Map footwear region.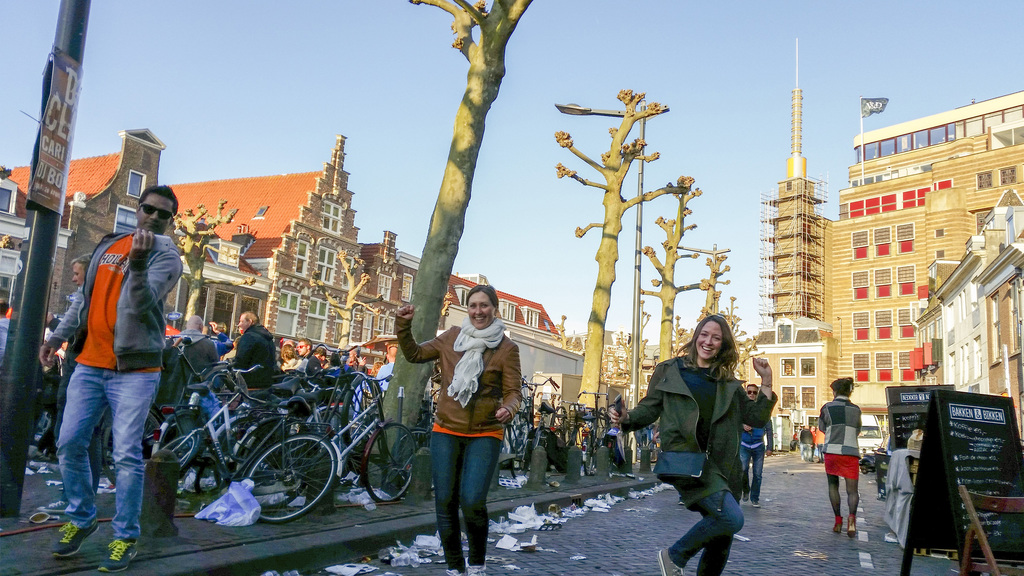
Mapped to {"x1": 461, "y1": 561, "x2": 488, "y2": 575}.
